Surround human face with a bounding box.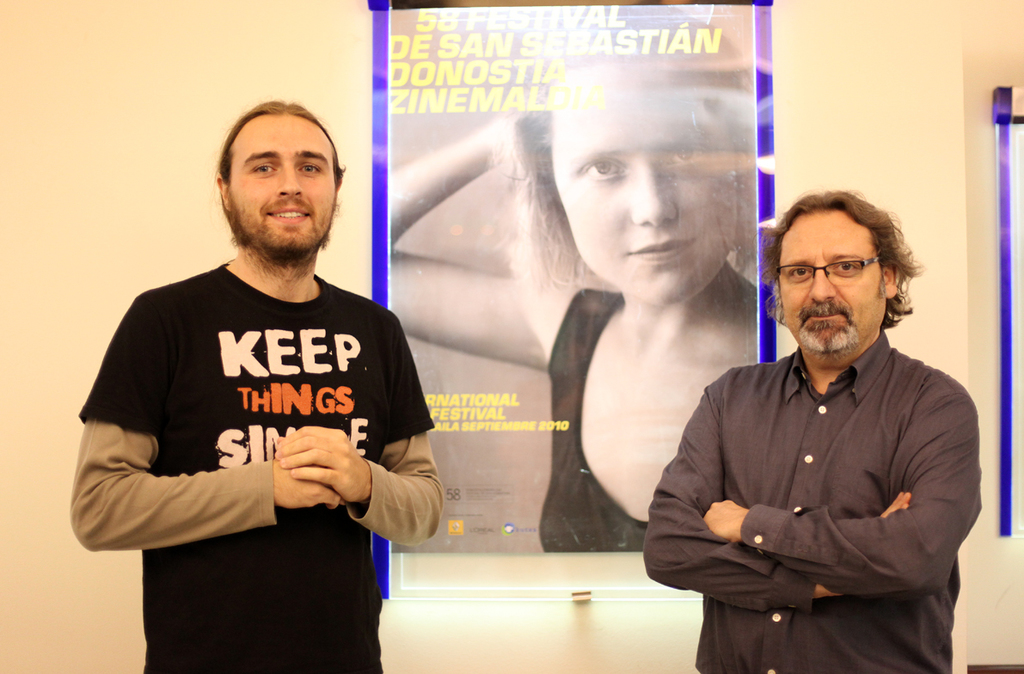
[x1=776, y1=206, x2=886, y2=357].
